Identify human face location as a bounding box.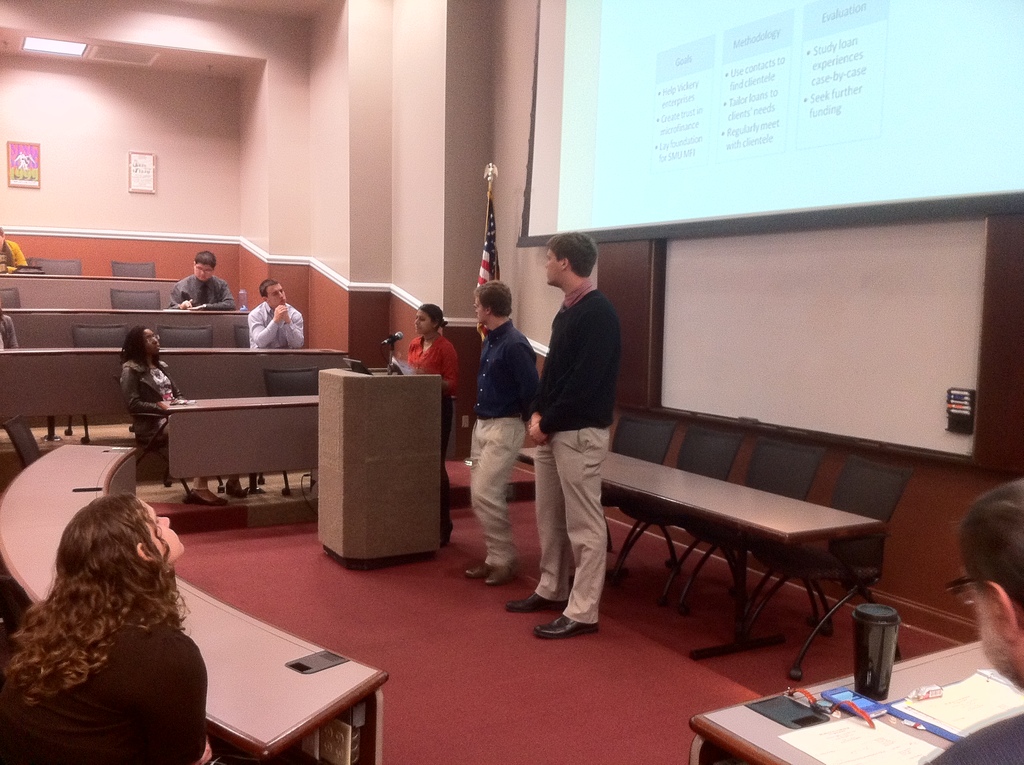
x1=546, y1=241, x2=560, y2=287.
